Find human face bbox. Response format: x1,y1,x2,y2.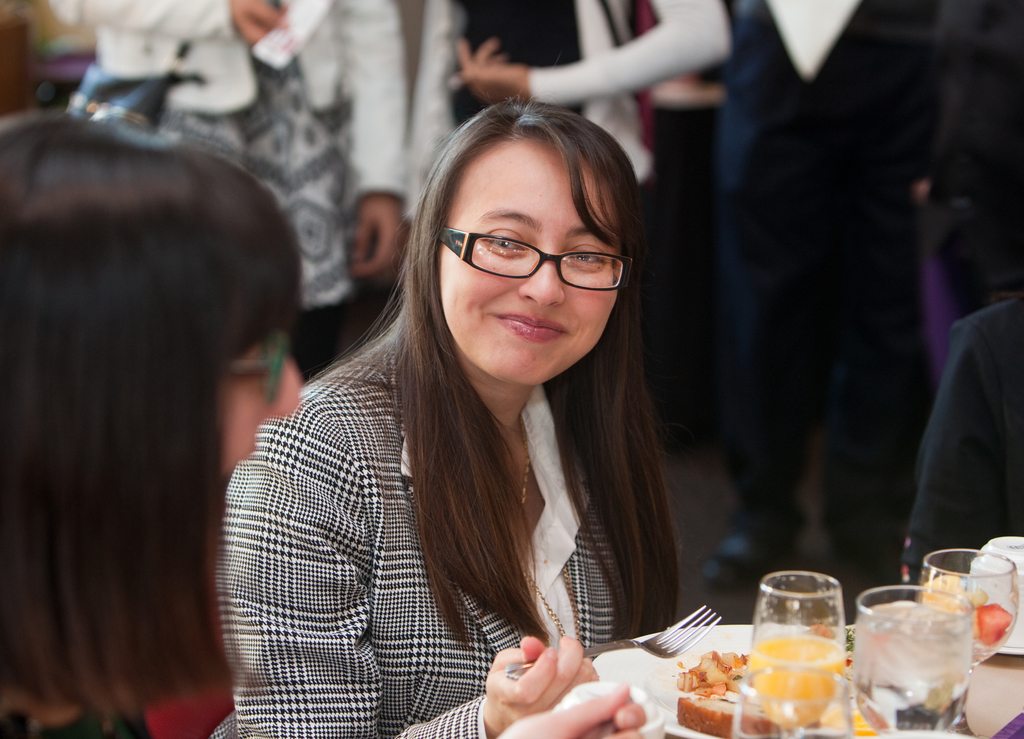
451,138,618,386.
